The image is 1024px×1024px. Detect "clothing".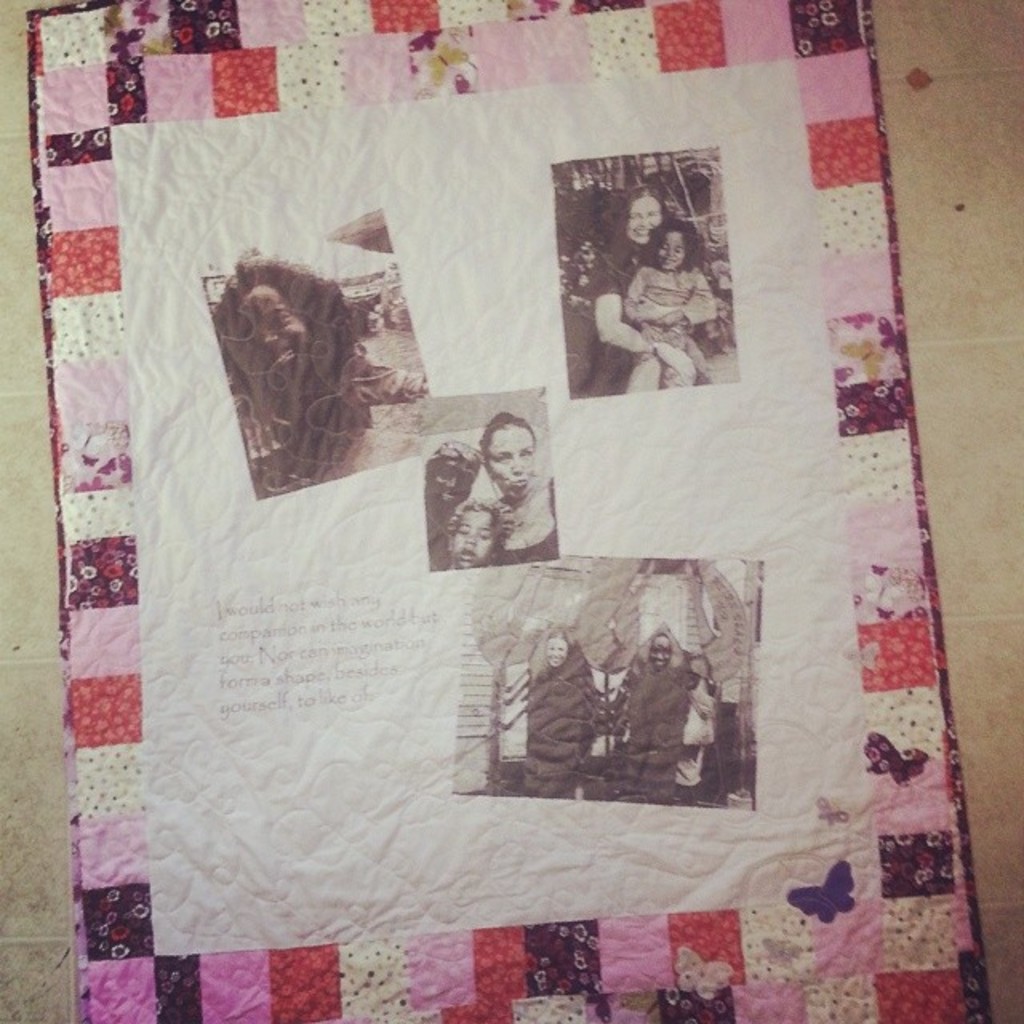
Detection: left=590, top=230, right=648, bottom=288.
